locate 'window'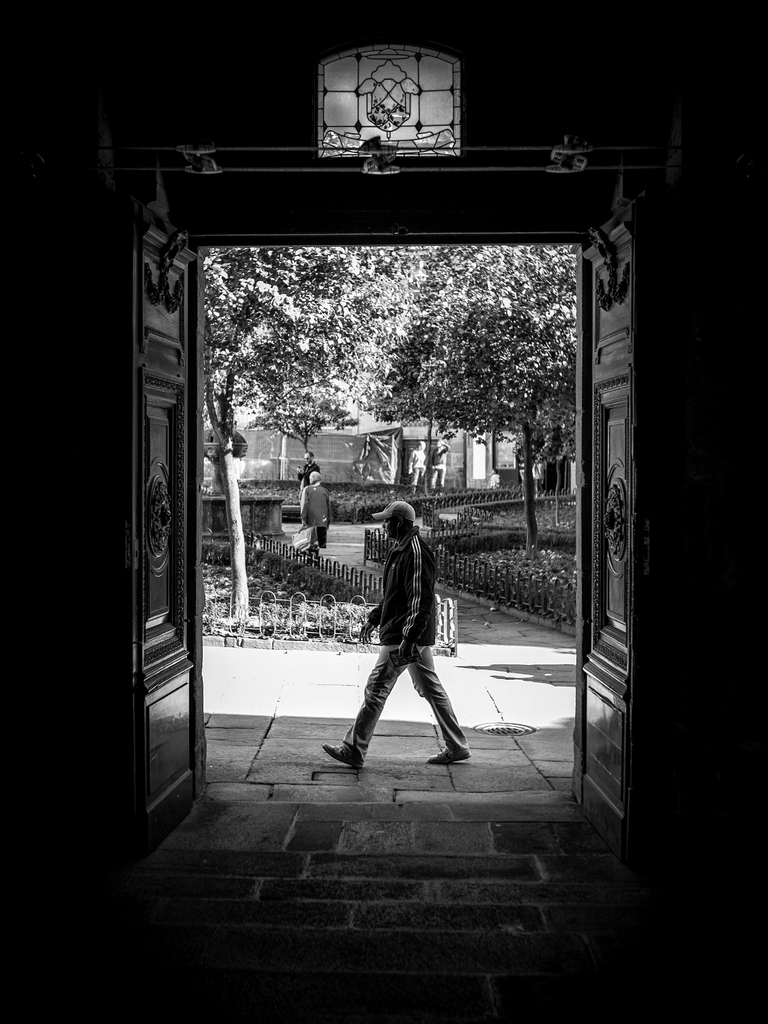
detection(305, 39, 464, 161)
